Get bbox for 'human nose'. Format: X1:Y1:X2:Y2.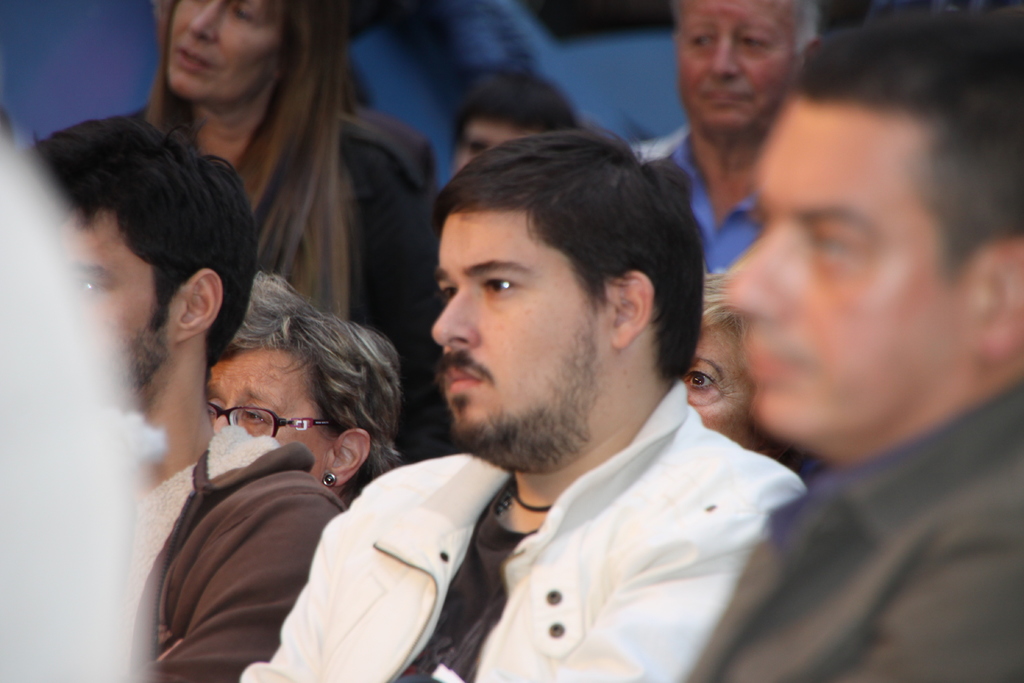
720:231:789:318.
